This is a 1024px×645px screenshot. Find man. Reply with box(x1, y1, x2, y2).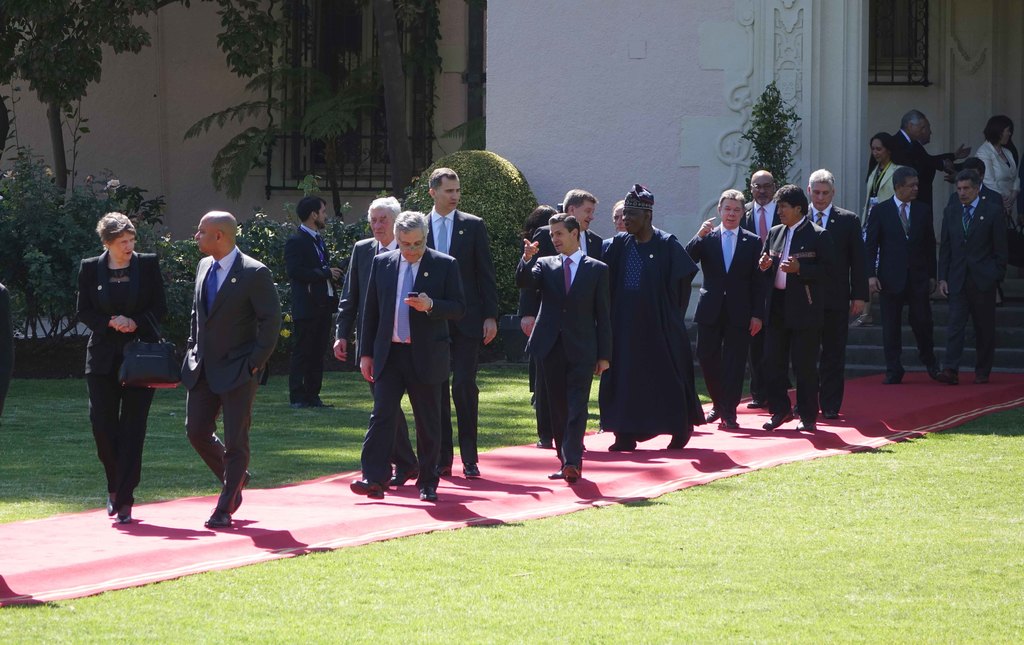
box(329, 193, 423, 486).
